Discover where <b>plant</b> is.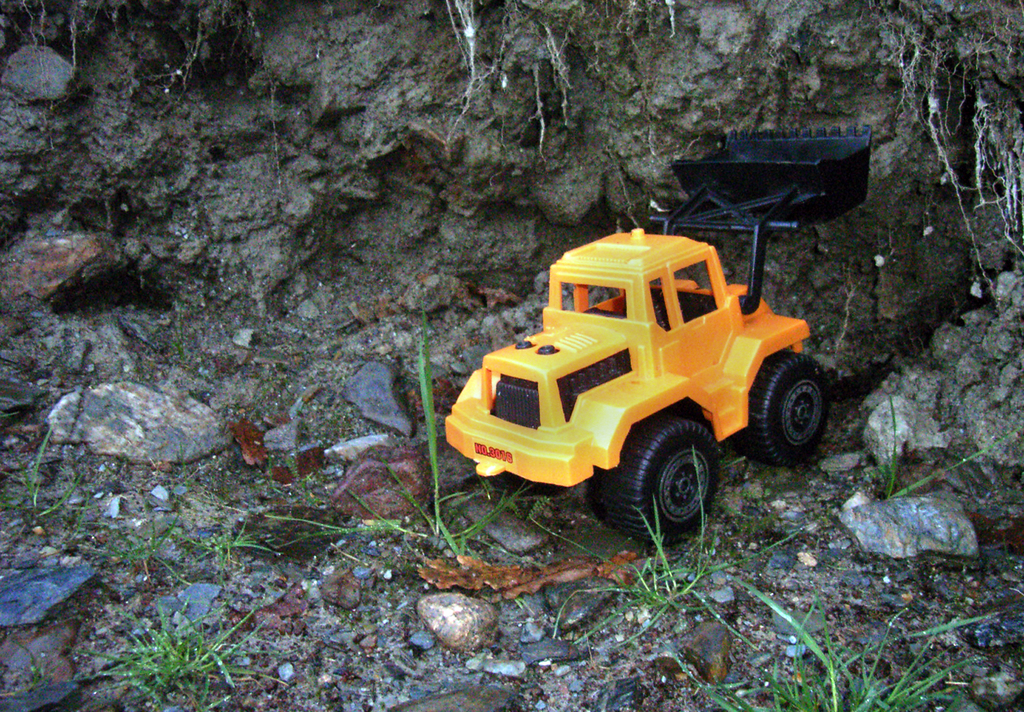
Discovered at (x1=186, y1=512, x2=266, y2=572).
